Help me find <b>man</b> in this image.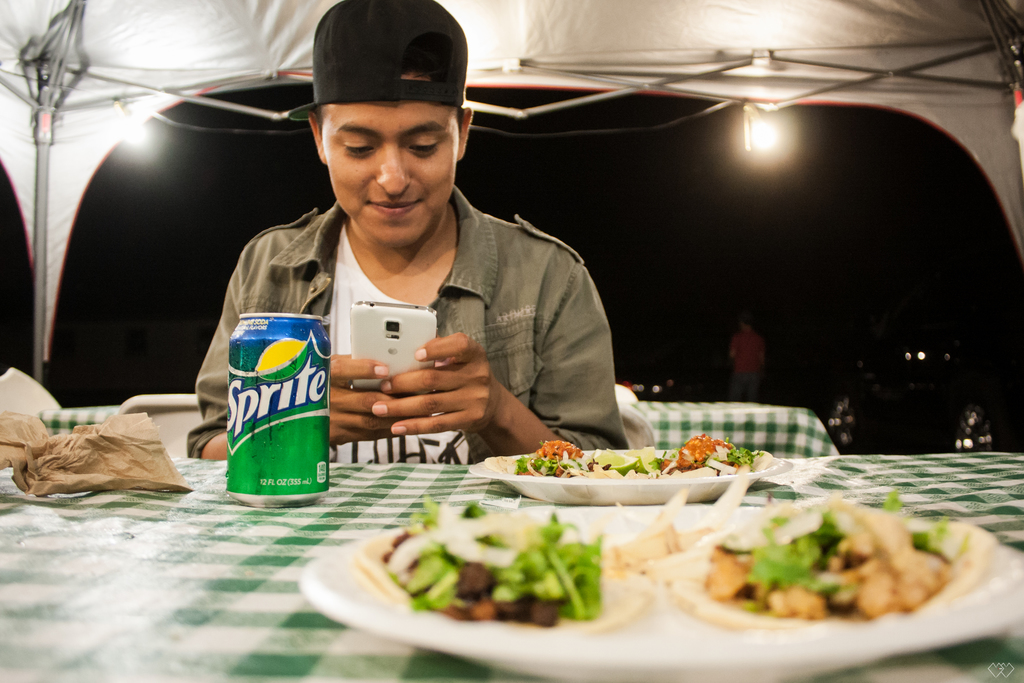
Found it: bbox=(728, 313, 767, 400).
